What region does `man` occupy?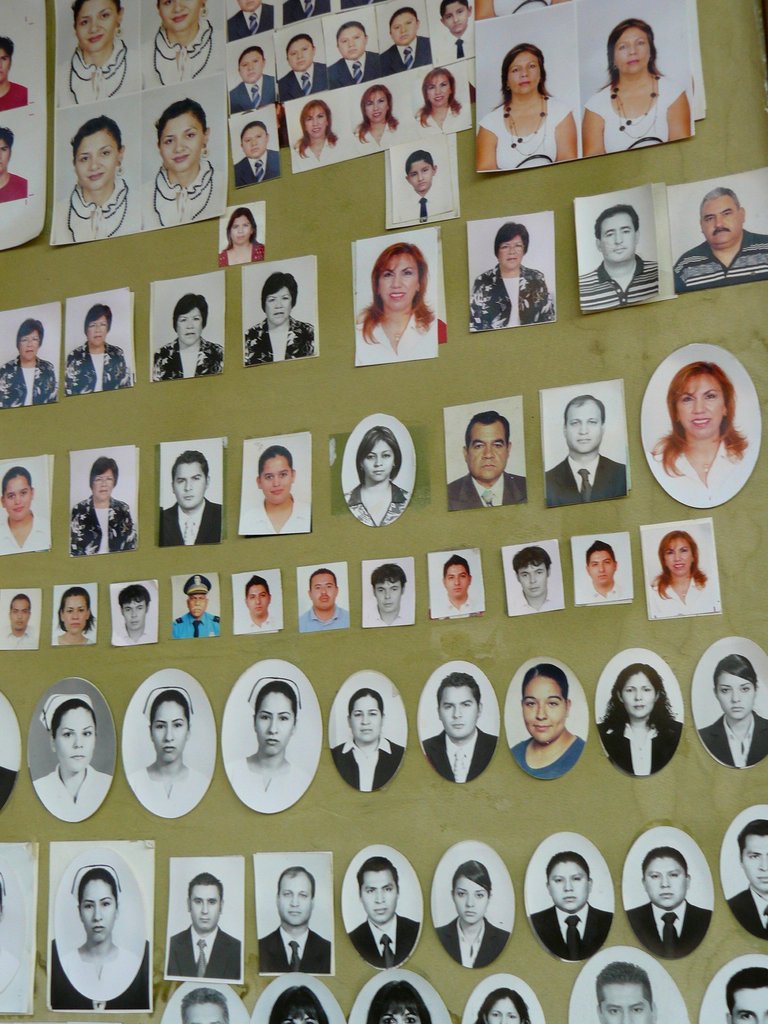
x1=110, y1=585, x2=158, y2=647.
